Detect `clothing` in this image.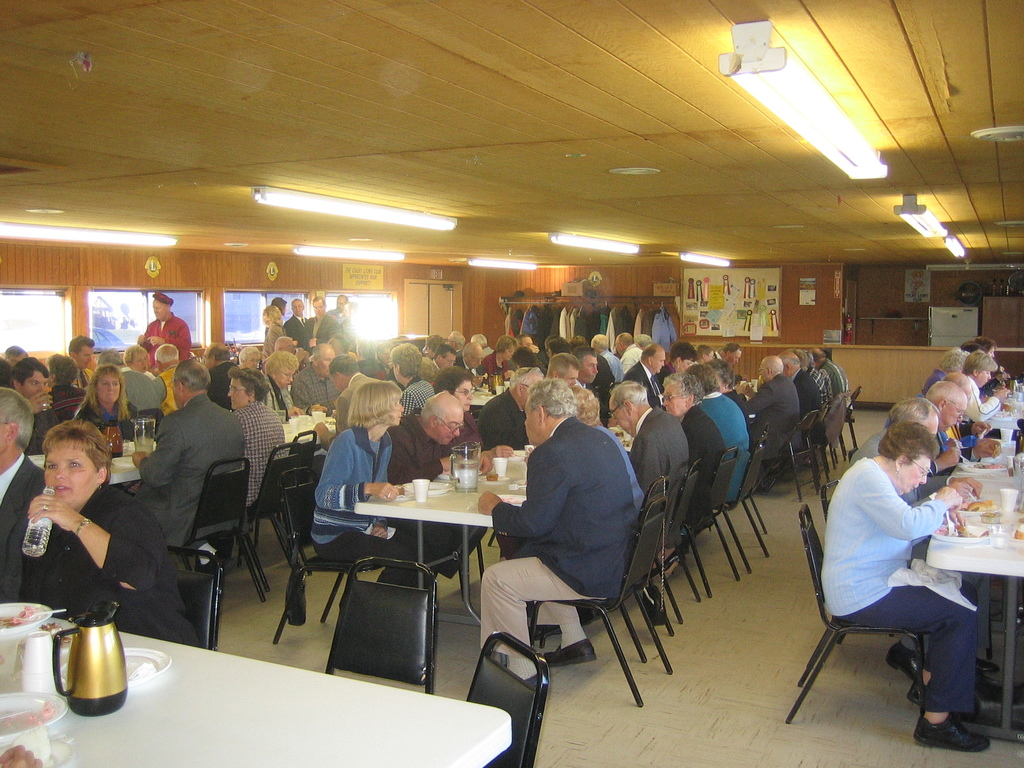
Detection: [334,373,382,439].
